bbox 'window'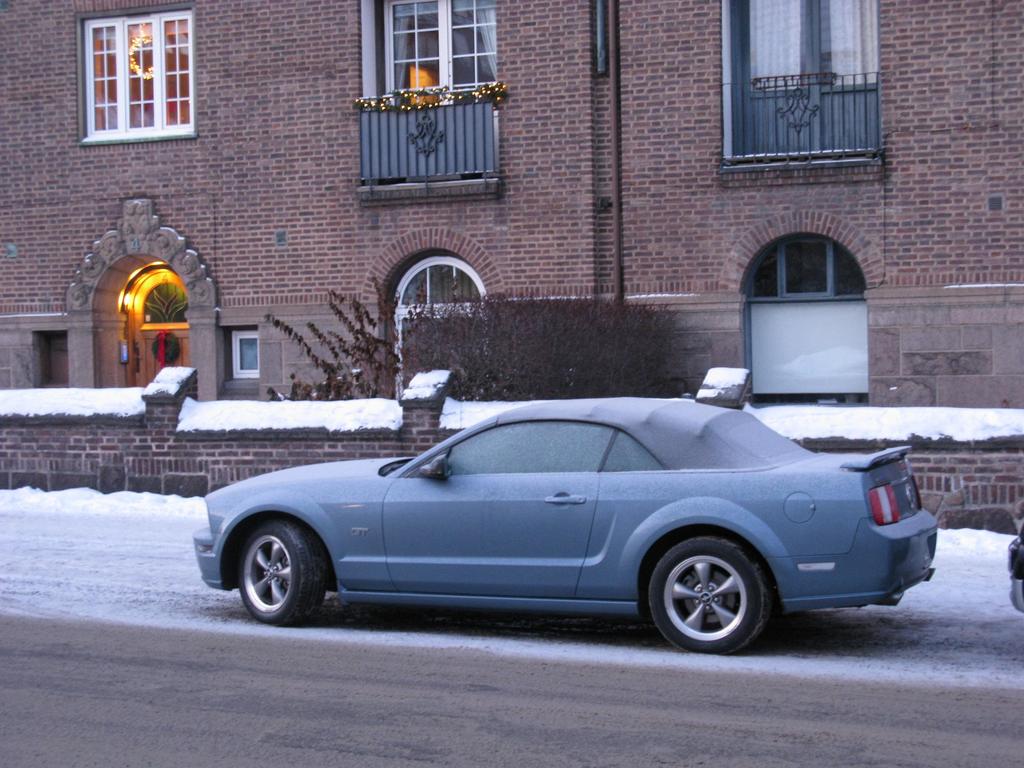
[360,222,504,422]
